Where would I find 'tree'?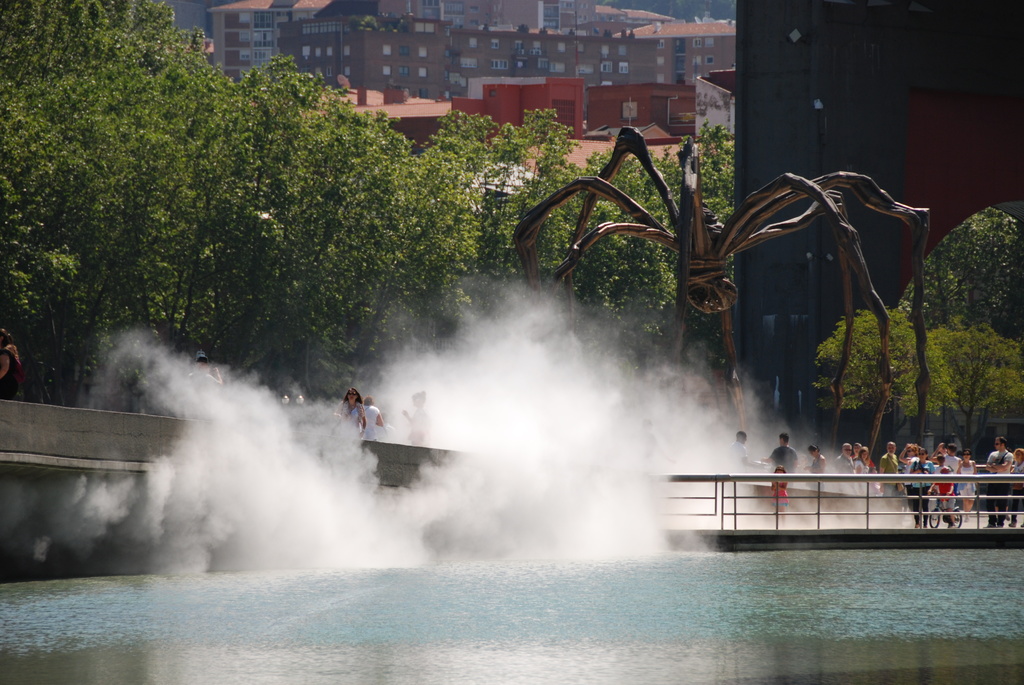
At [left=893, top=209, right=1023, bottom=348].
